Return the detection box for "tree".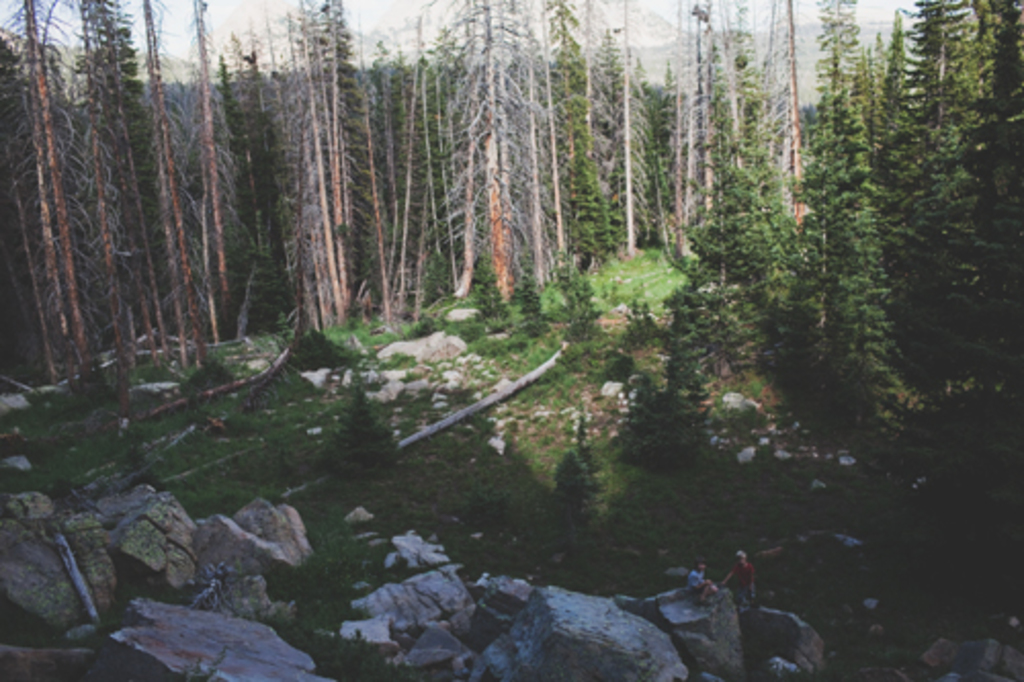
952/0/1022/274.
